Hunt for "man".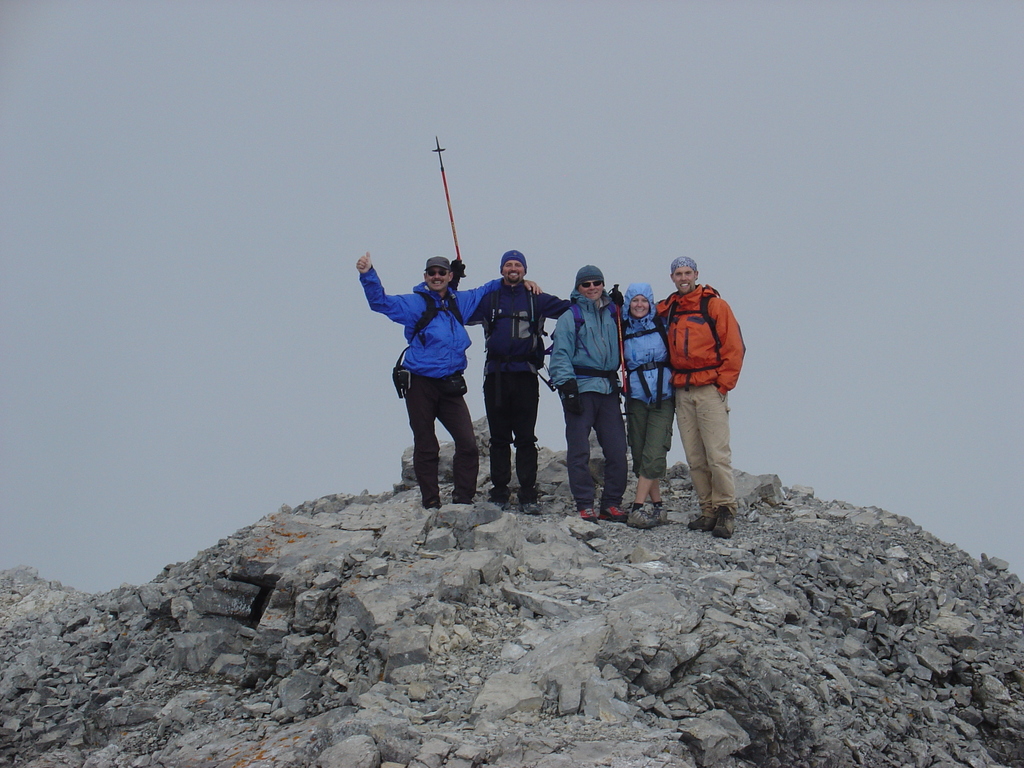
Hunted down at (left=643, top=237, right=749, bottom=543).
